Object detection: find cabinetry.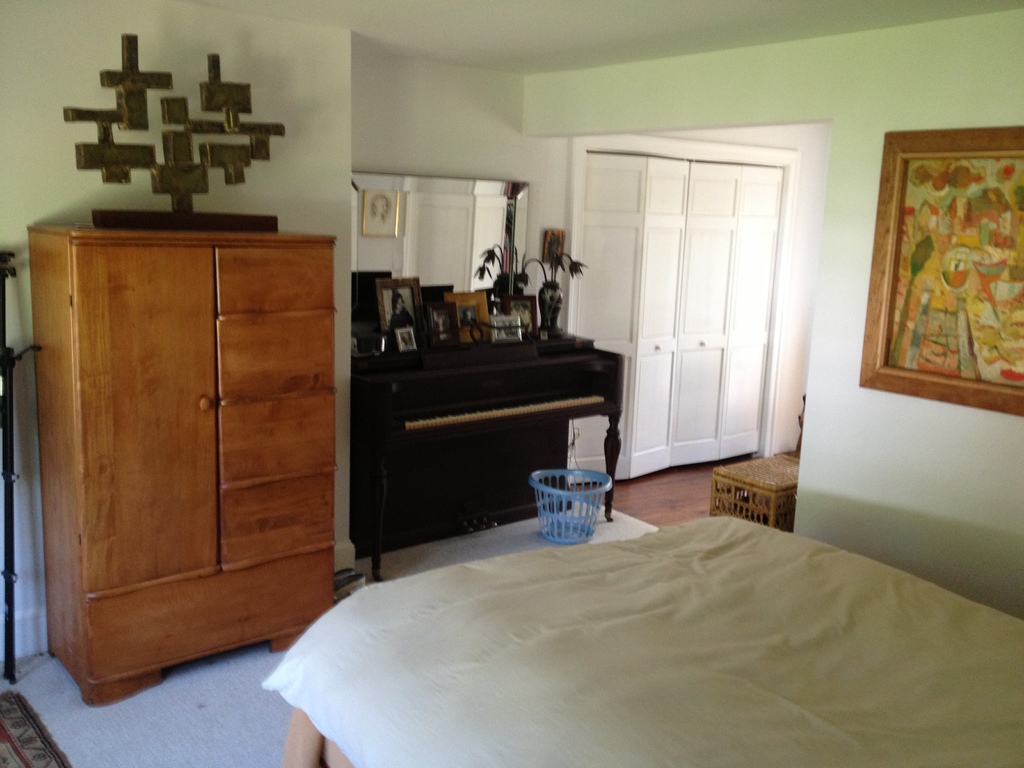
{"left": 356, "top": 322, "right": 620, "bottom": 589}.
